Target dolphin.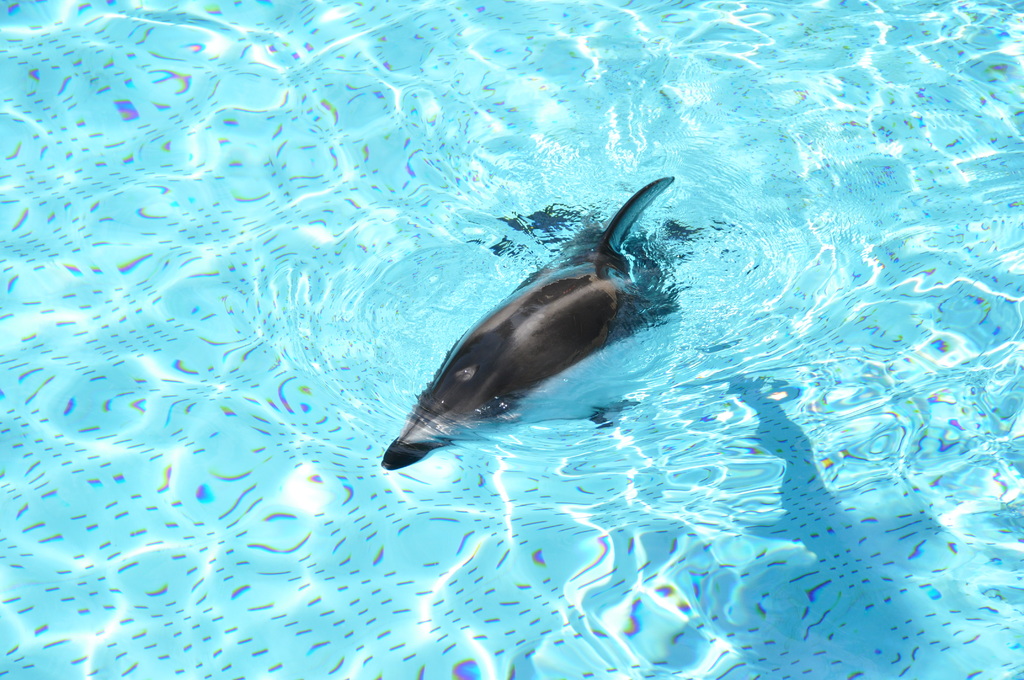
Target region: 377, 177, 683, 473.
